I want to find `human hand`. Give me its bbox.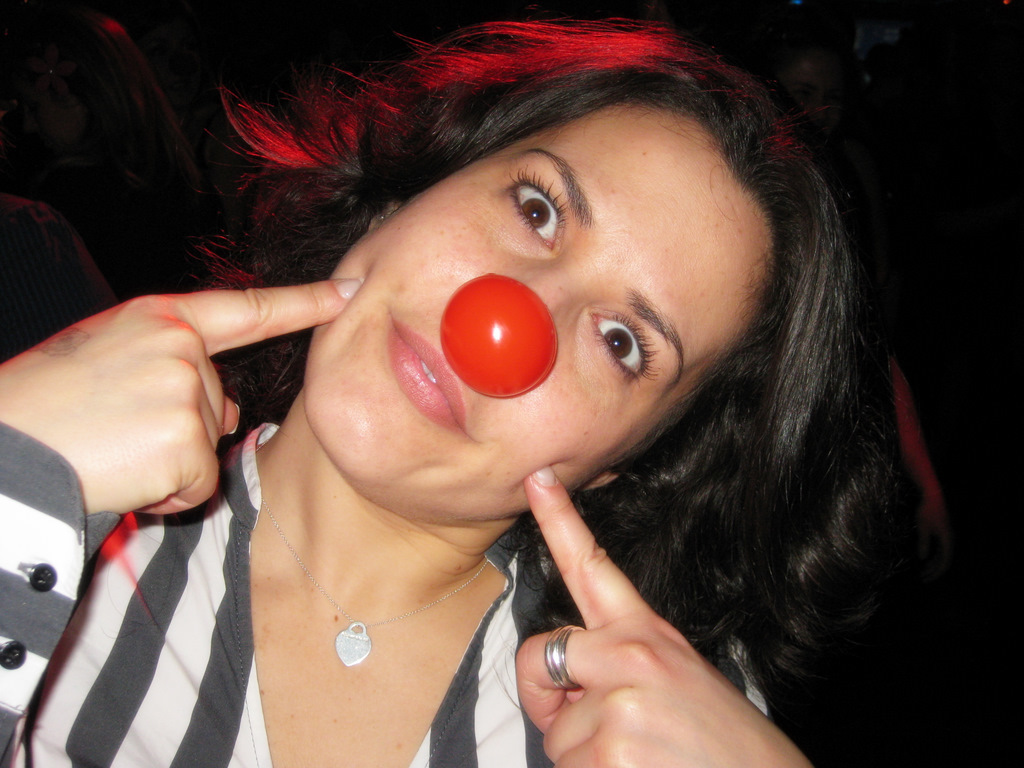
bbox=(511, 459, 814, 767).
